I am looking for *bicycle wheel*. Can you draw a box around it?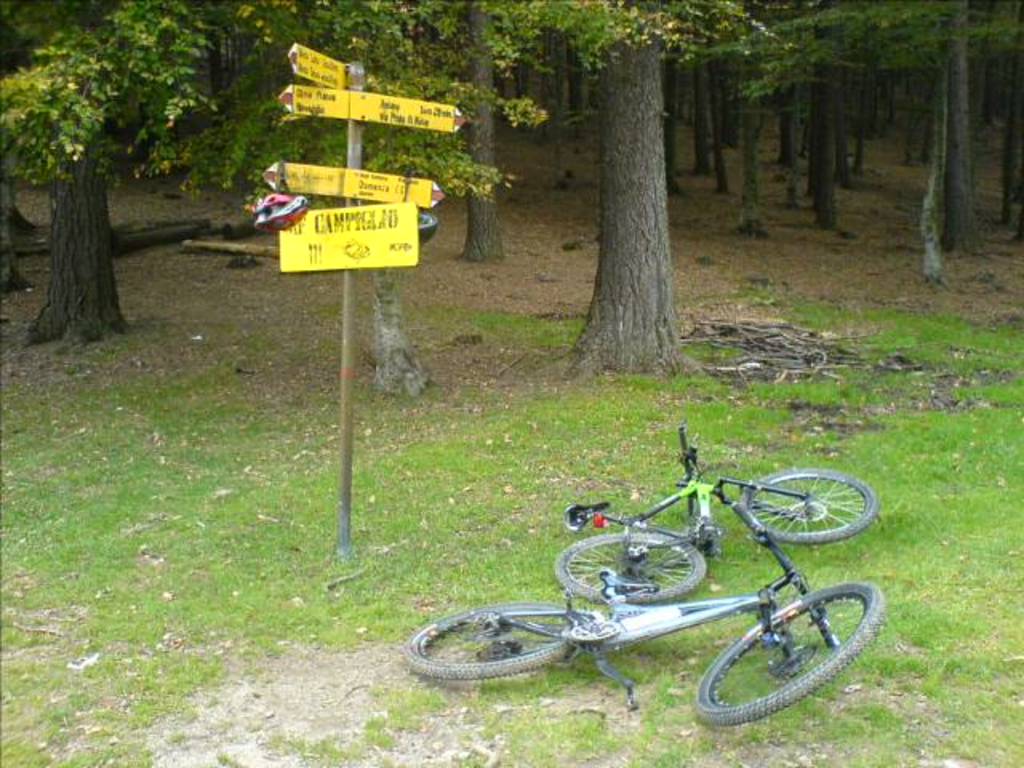
Sure, the bounding box is 678,578,886,722.
